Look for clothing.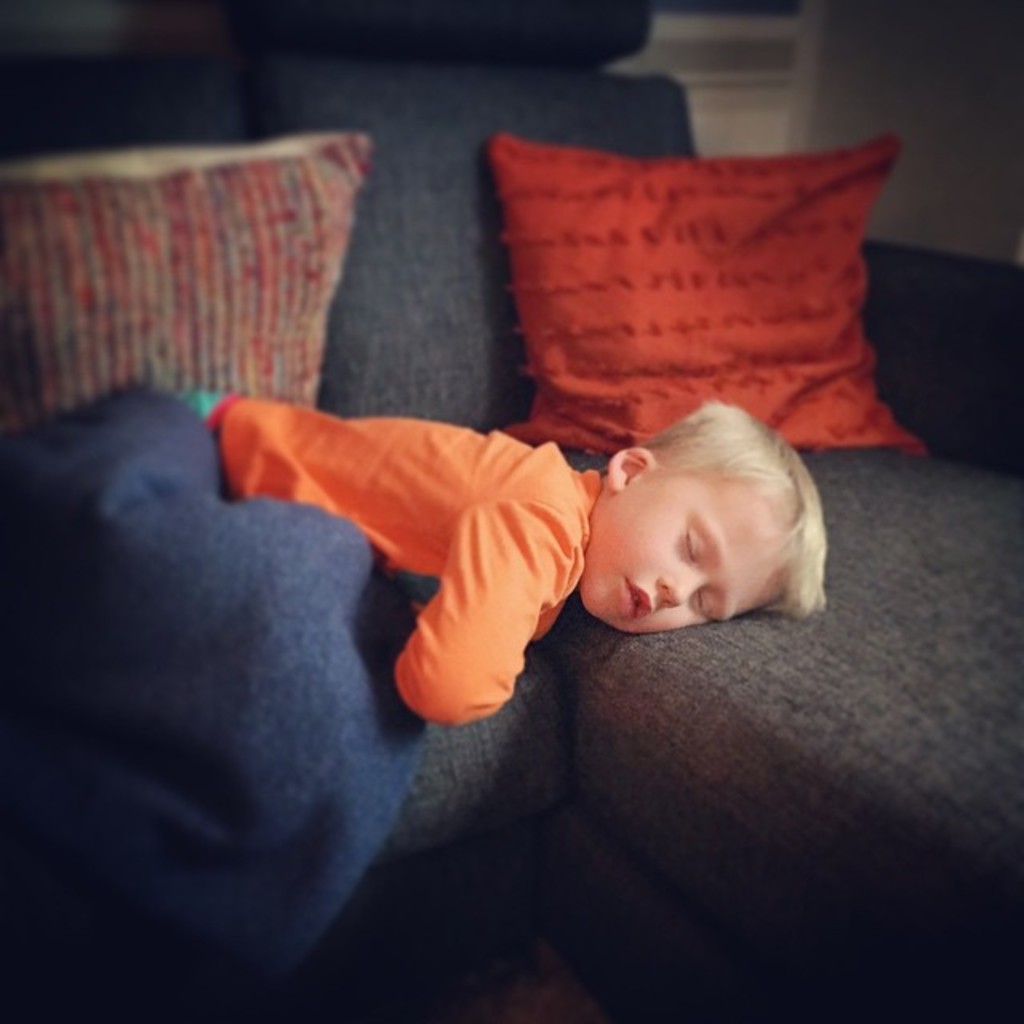
Found: {"x1": 187, "y1": 386, "x2": 598, "y2": 730}.
